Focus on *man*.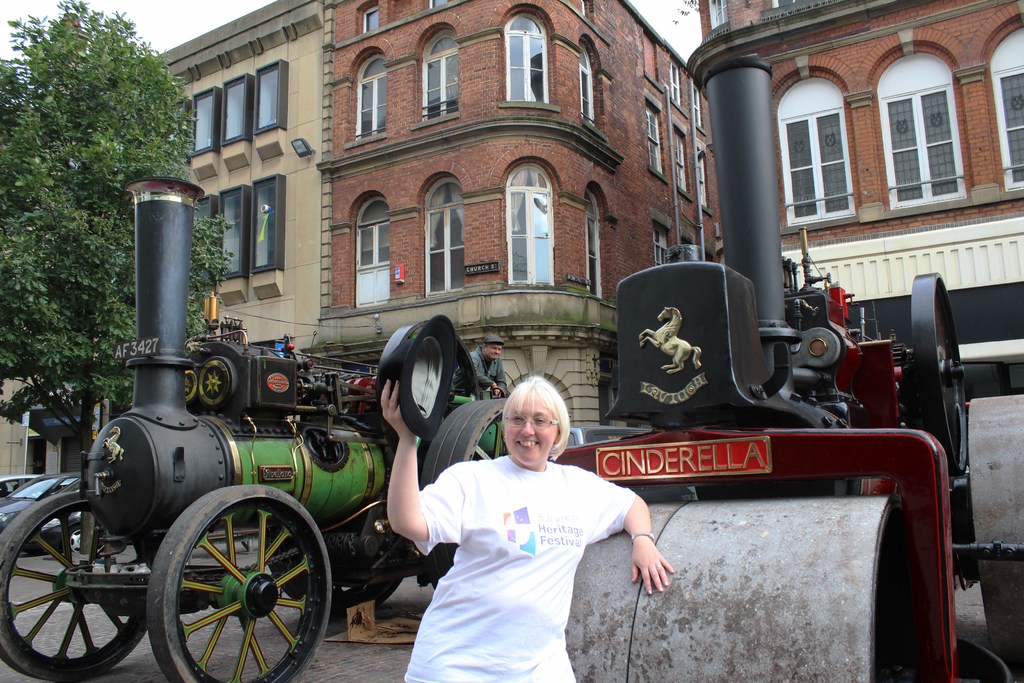
Focused at left=447, top=329, right=509, bottom=411.
